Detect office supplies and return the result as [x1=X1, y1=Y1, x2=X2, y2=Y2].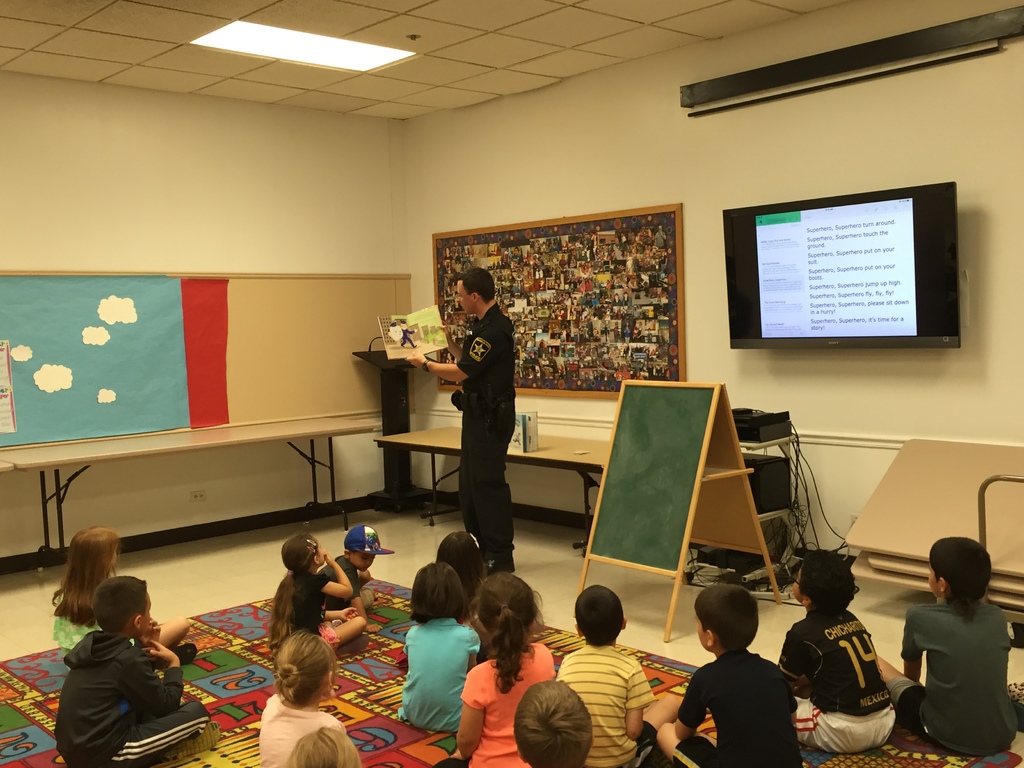
[x1=0, y1=268, x2=410, y2=445].
